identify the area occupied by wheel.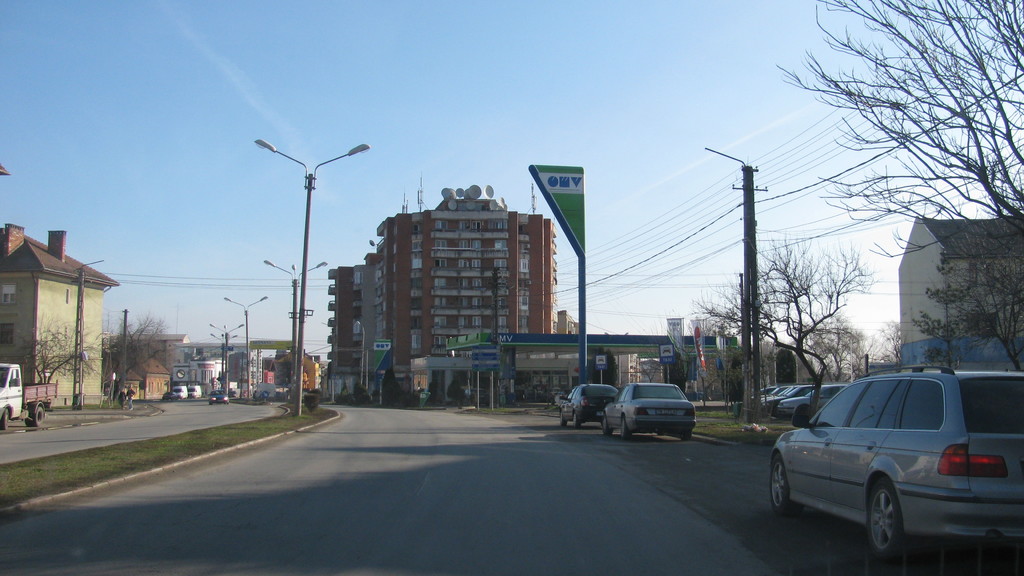
Area: [x1=35, y1=406, x2=43, y2=425].
